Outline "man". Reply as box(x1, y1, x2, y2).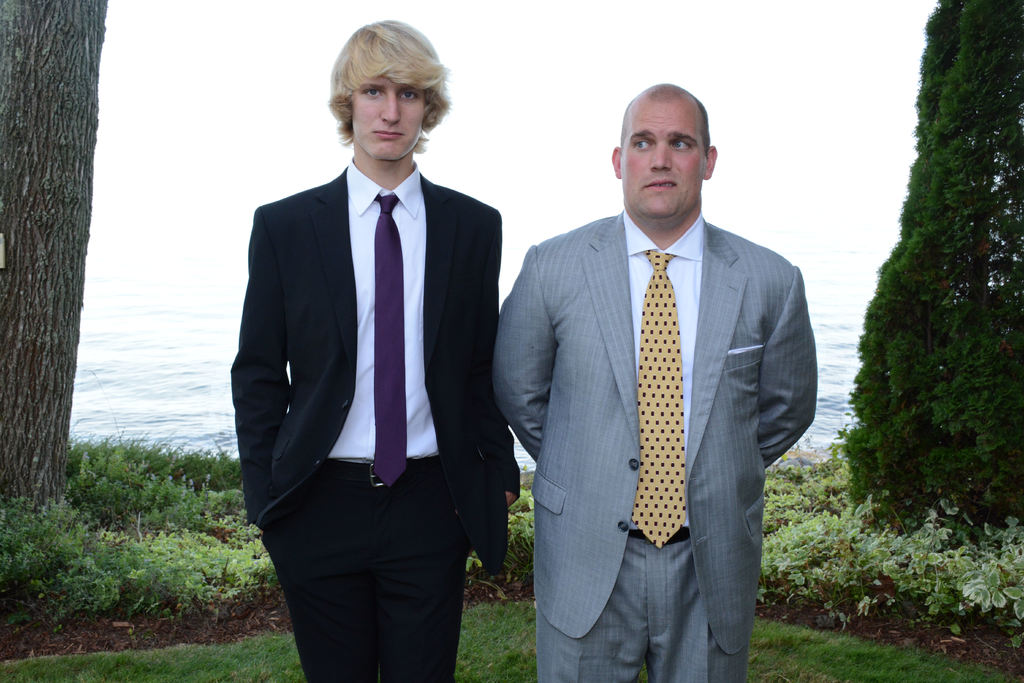
box(486, 81, 819, 682).
